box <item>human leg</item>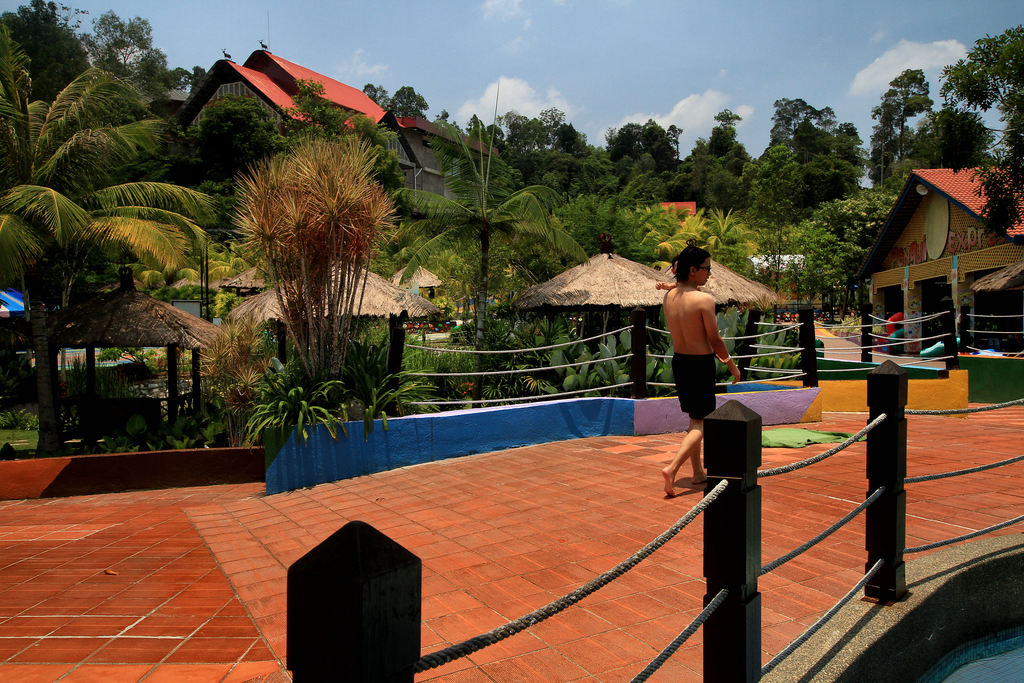
(659,361,717,497)
